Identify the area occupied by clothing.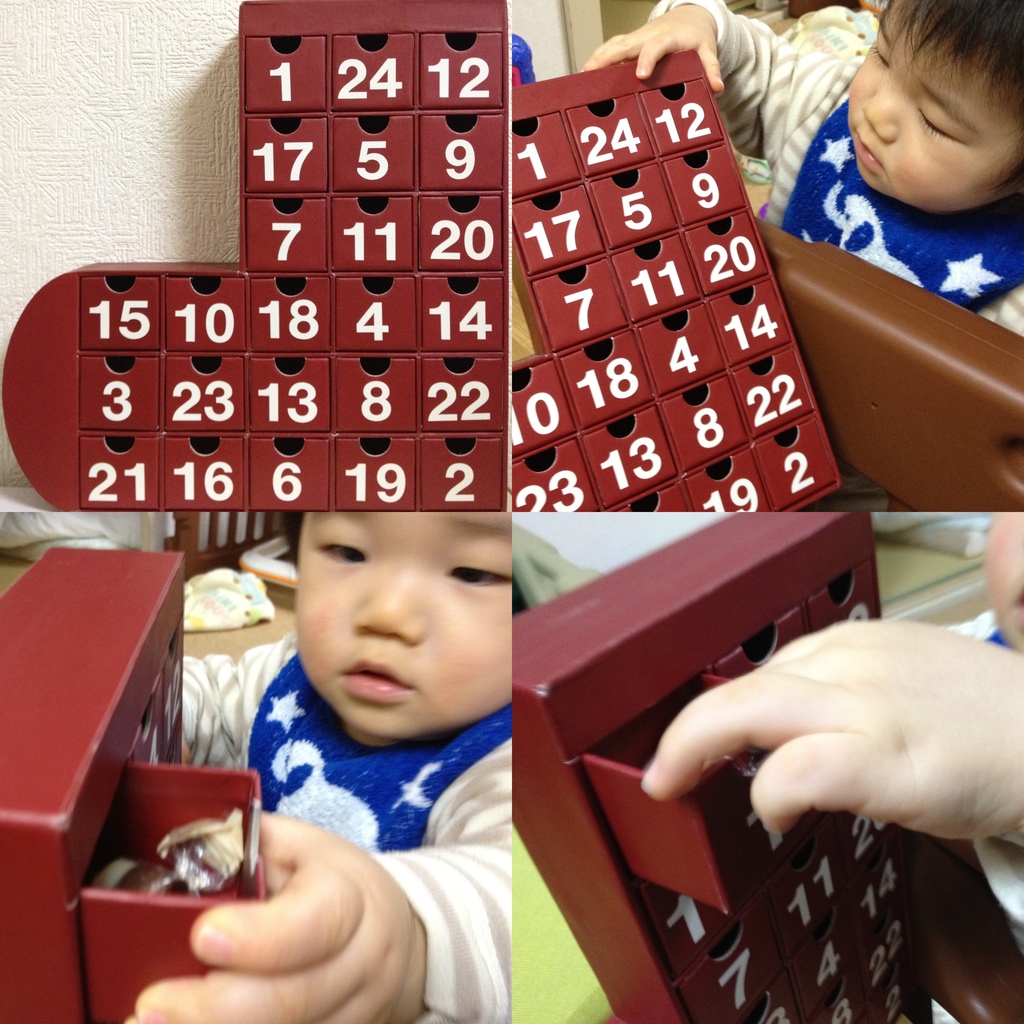
Area: {"left": 650, "top": 1, "right": 1023, "bottom": 337}.
